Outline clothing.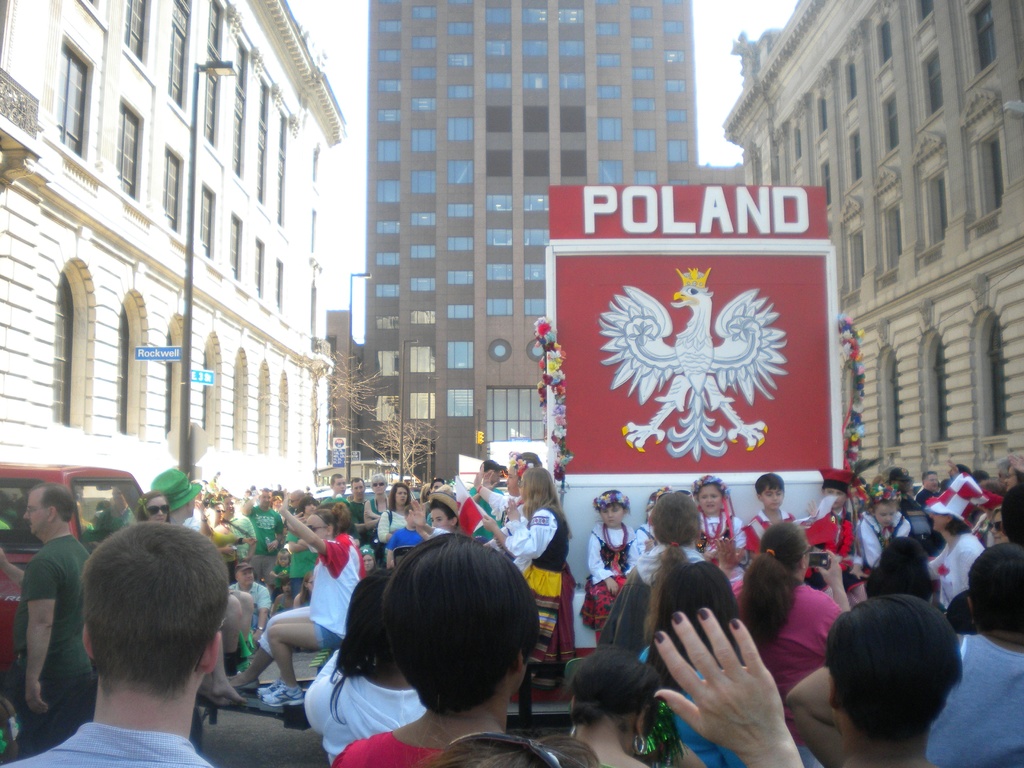
Outline: pyautogui.locateOnScreen(390, 528, 425, 552).
